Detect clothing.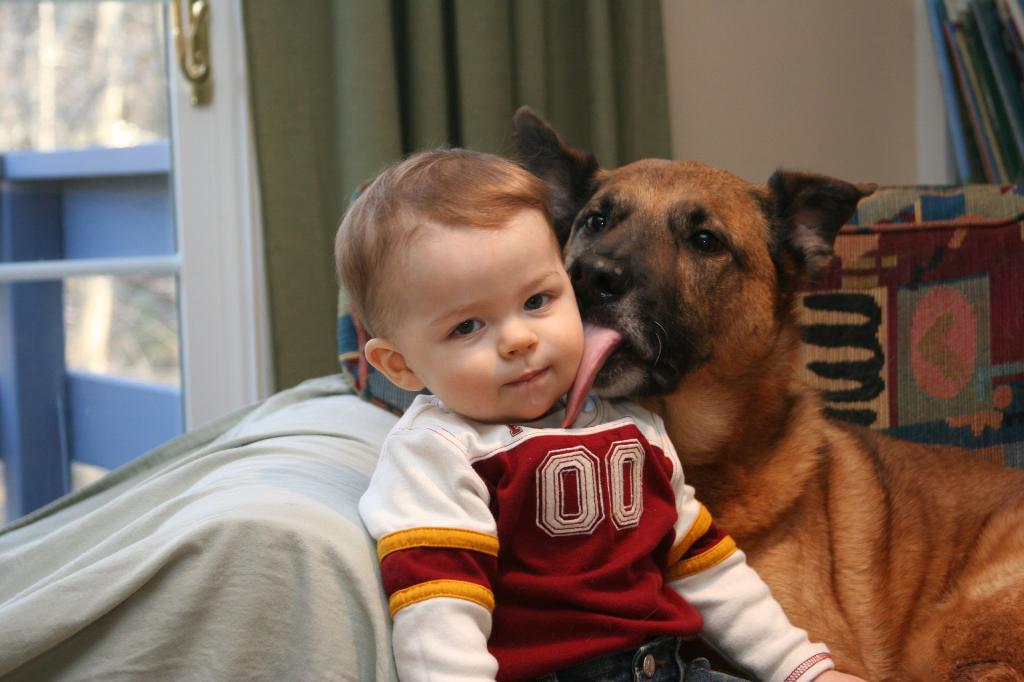
Detected at 358/395/836/681.
